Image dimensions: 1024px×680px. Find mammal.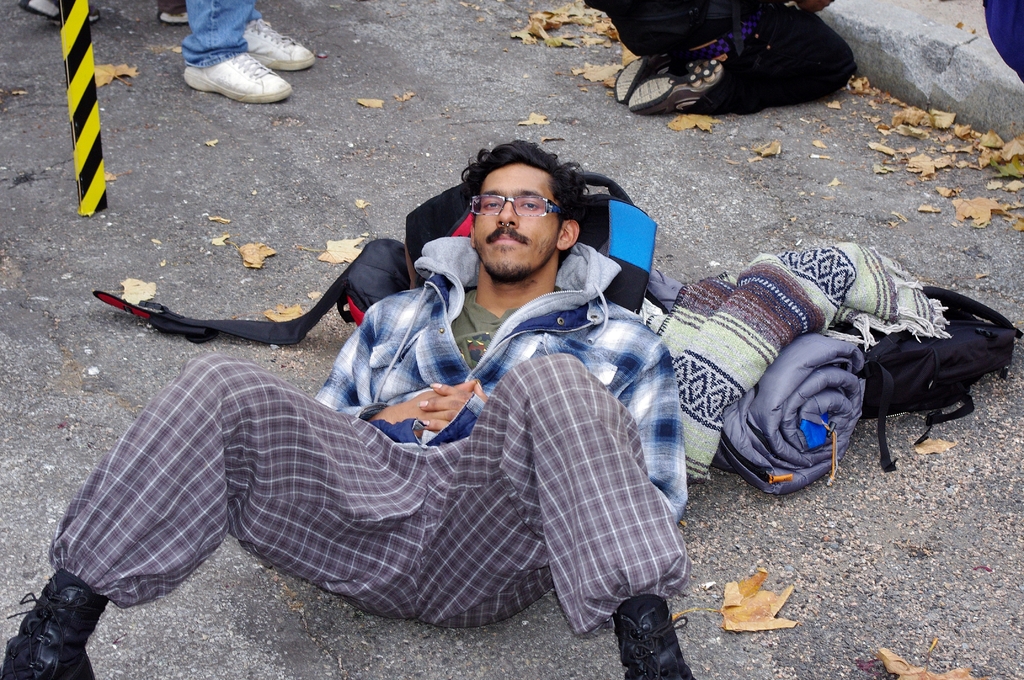
[x1=20, y1=0, x2=191, y2=26].
